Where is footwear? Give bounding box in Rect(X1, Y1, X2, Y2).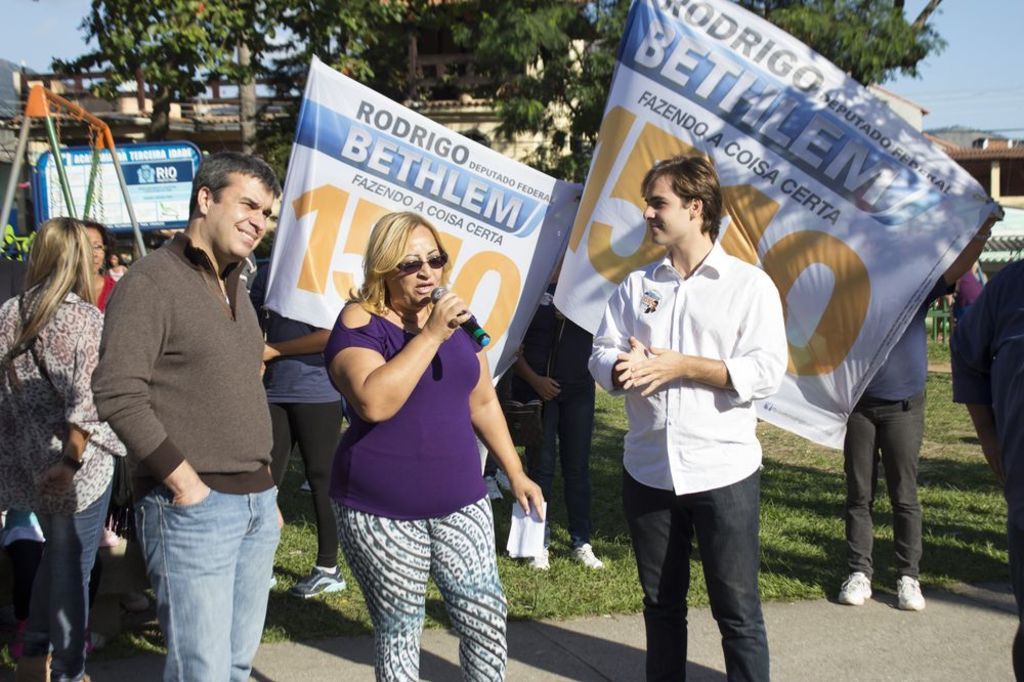
Rect(269, 564, 282, 591).
